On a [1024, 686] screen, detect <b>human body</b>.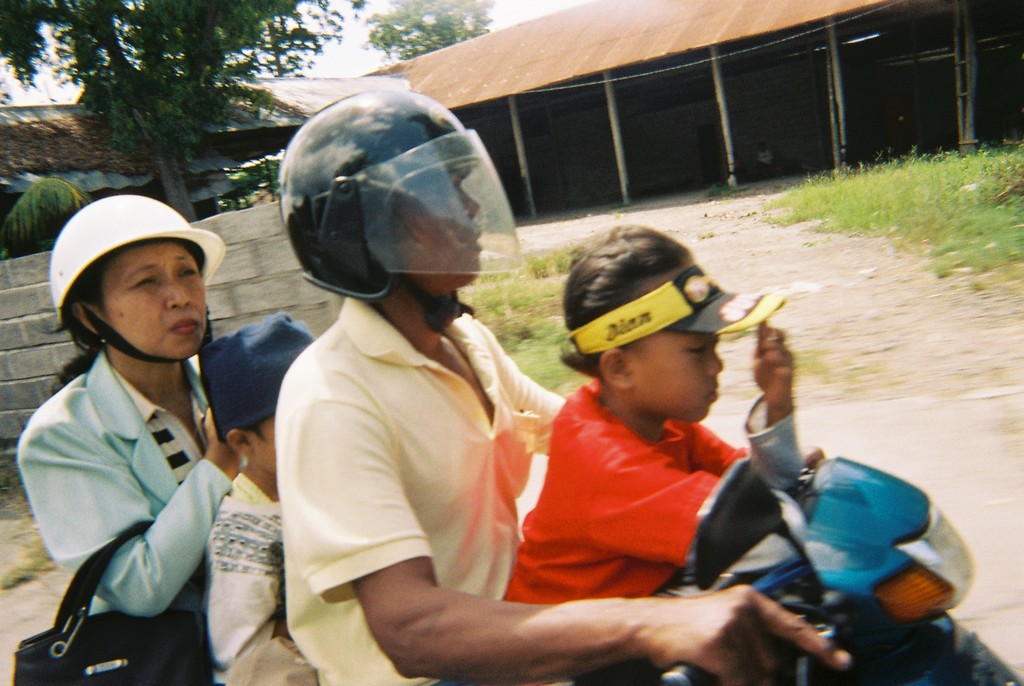
bbox=(270, 99, 850, 685).
